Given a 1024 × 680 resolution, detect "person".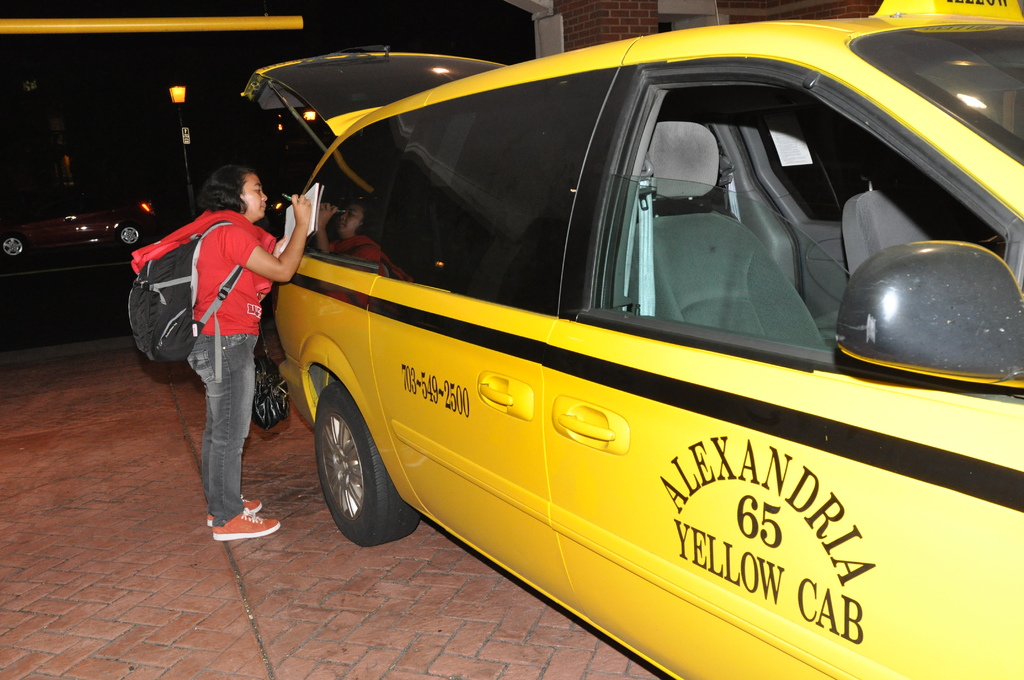
(left=164, top=134, right=328, bottom=546).
